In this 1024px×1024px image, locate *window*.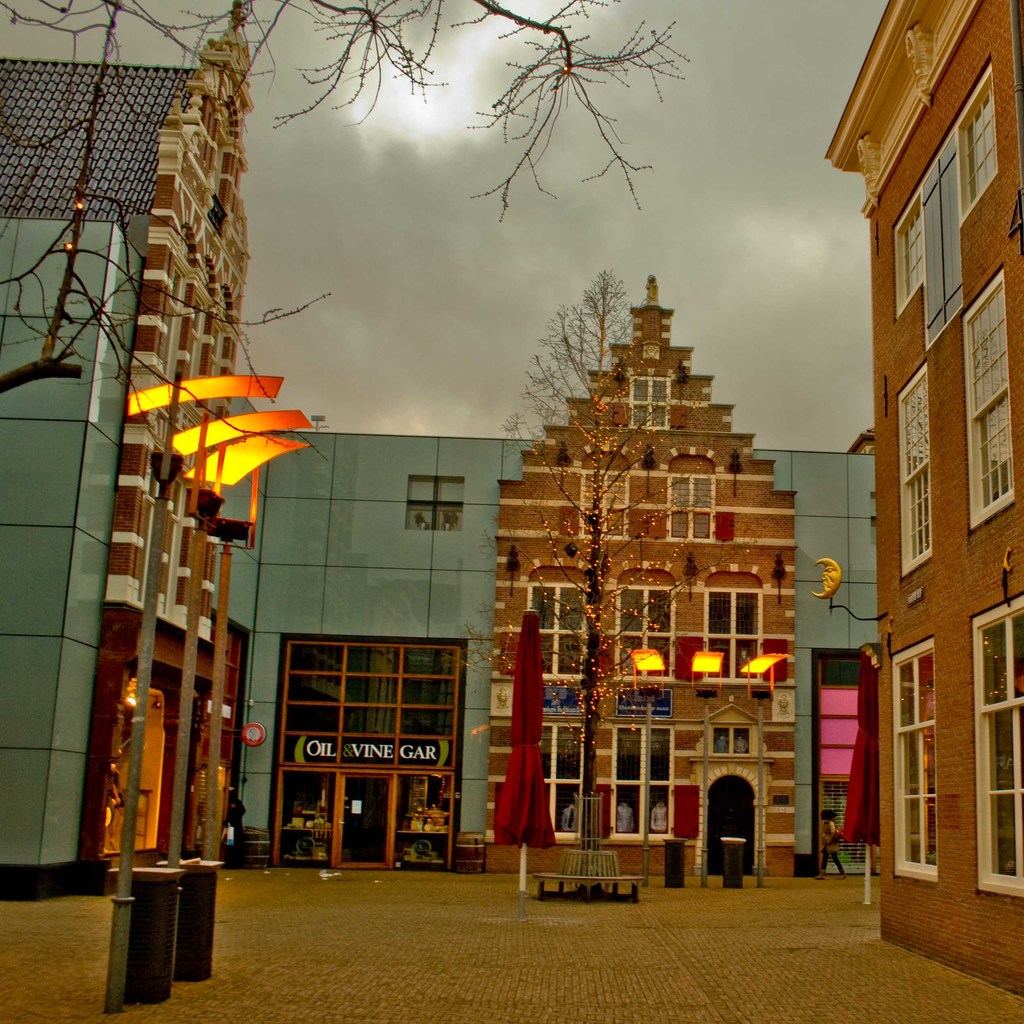
Bounding box: 888 641 934 877.
